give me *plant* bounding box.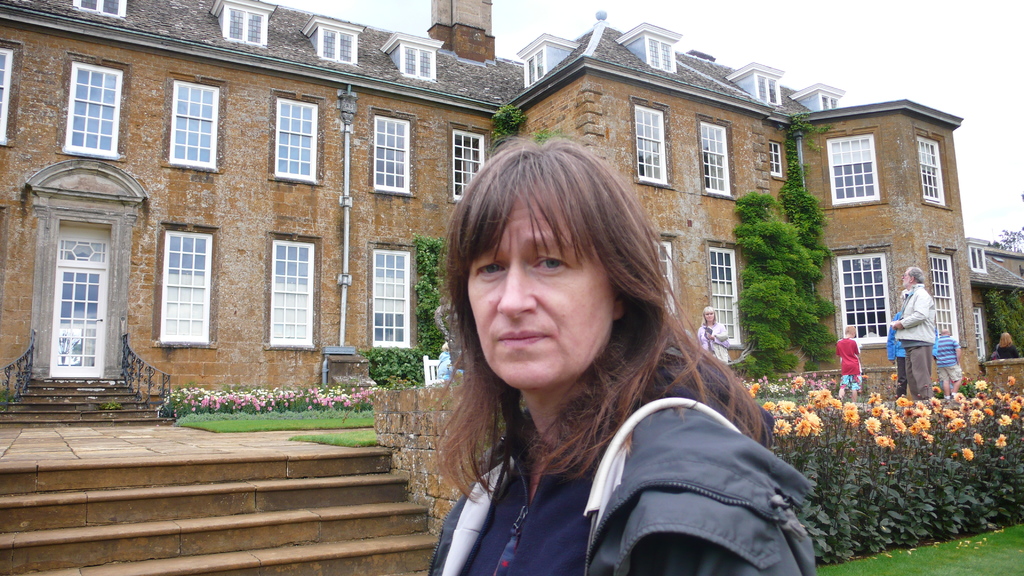
(x1=814, y1=525, x2=1023, y2=575).
